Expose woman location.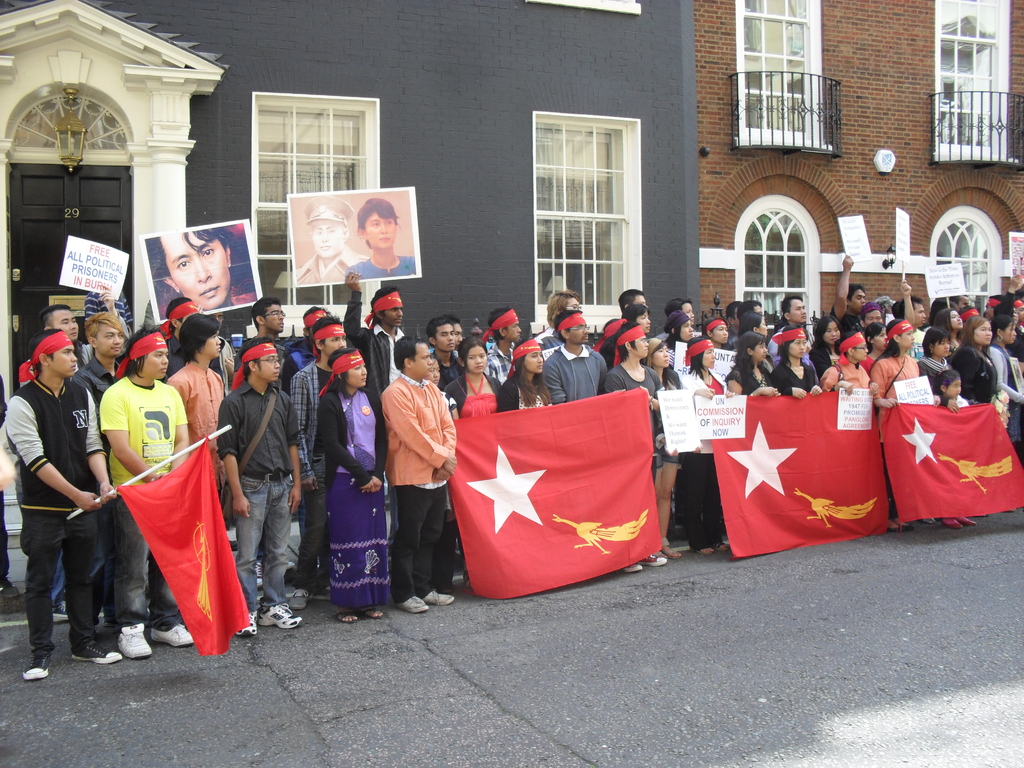
Exposed at {"left": 152, "top": 227, "right": 266, "bottom": 321}.
